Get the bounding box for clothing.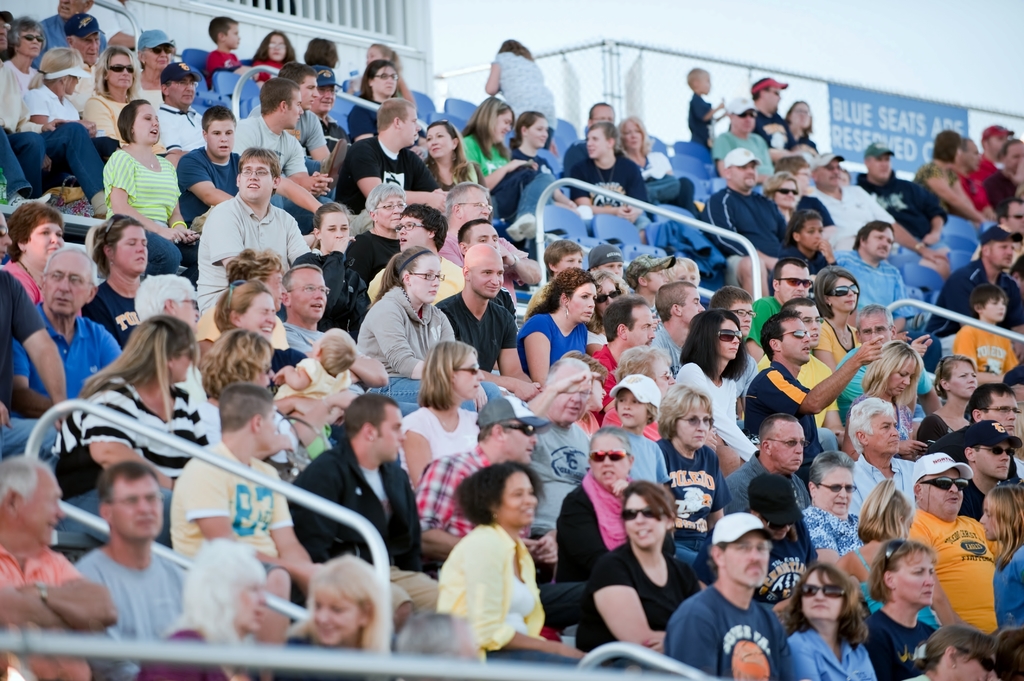
859, 168, 952, 250.
